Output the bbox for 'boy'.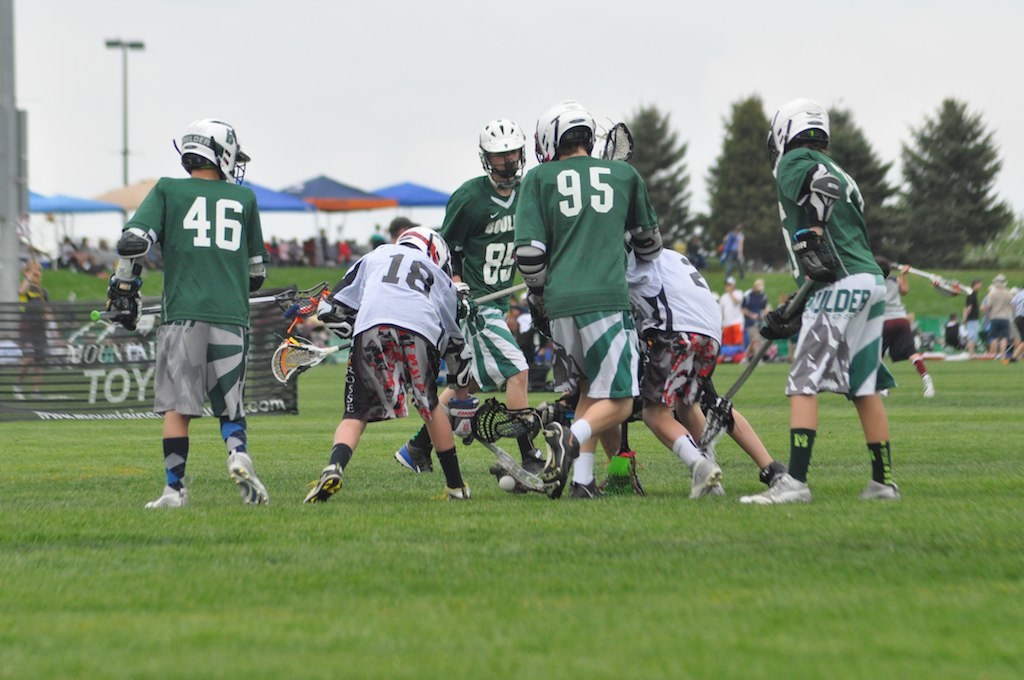
Rect(305, 224, 473, 502).
